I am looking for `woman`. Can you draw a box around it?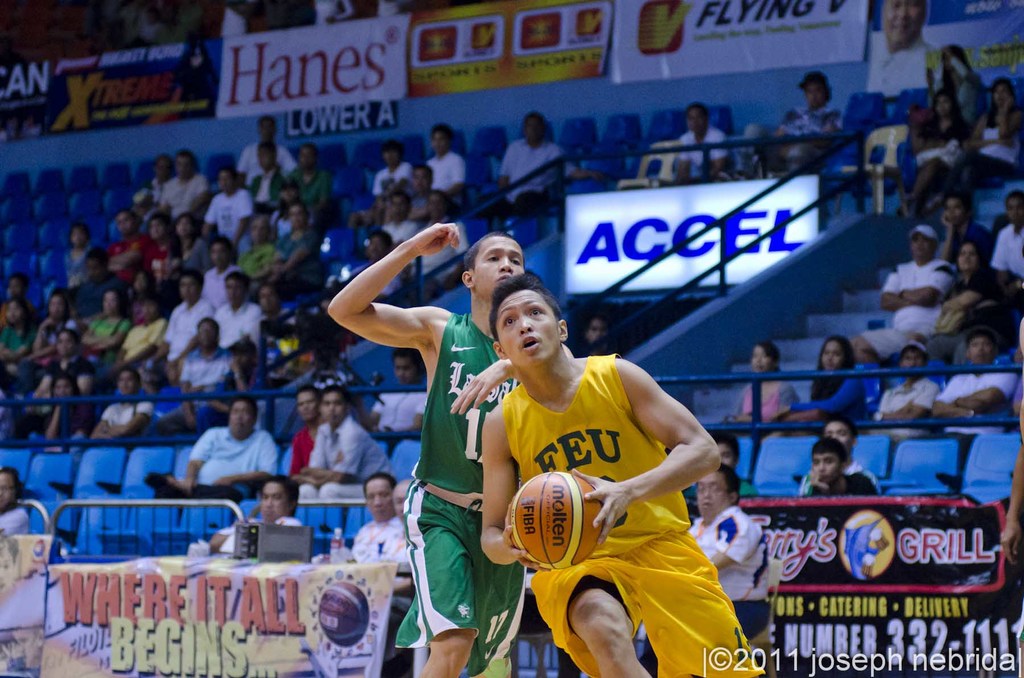
Sure, the bounding box is 29:373:98:458.
